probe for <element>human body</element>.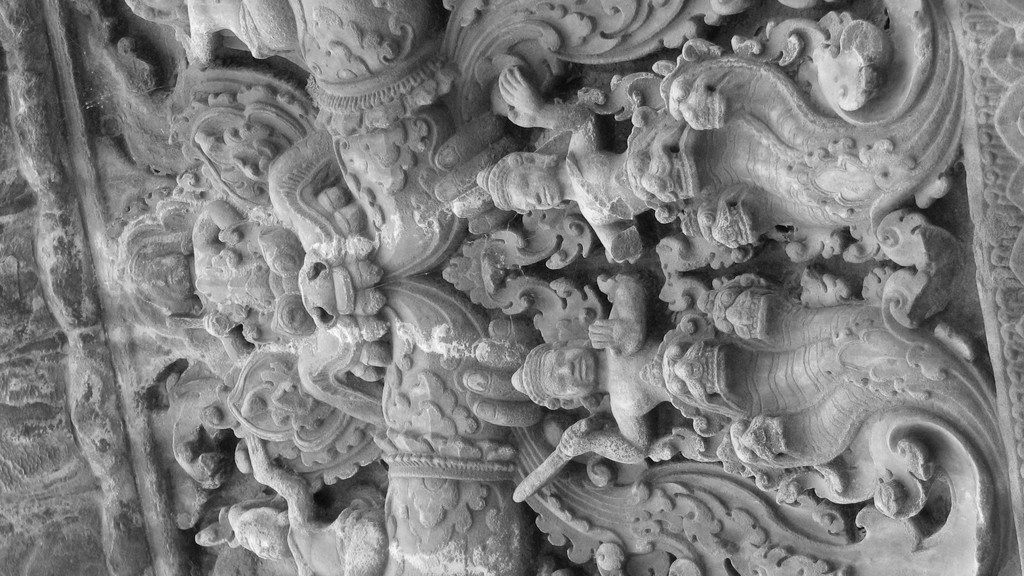
Probe result: [x1=176, y1=0, x2=264, y2=62].
